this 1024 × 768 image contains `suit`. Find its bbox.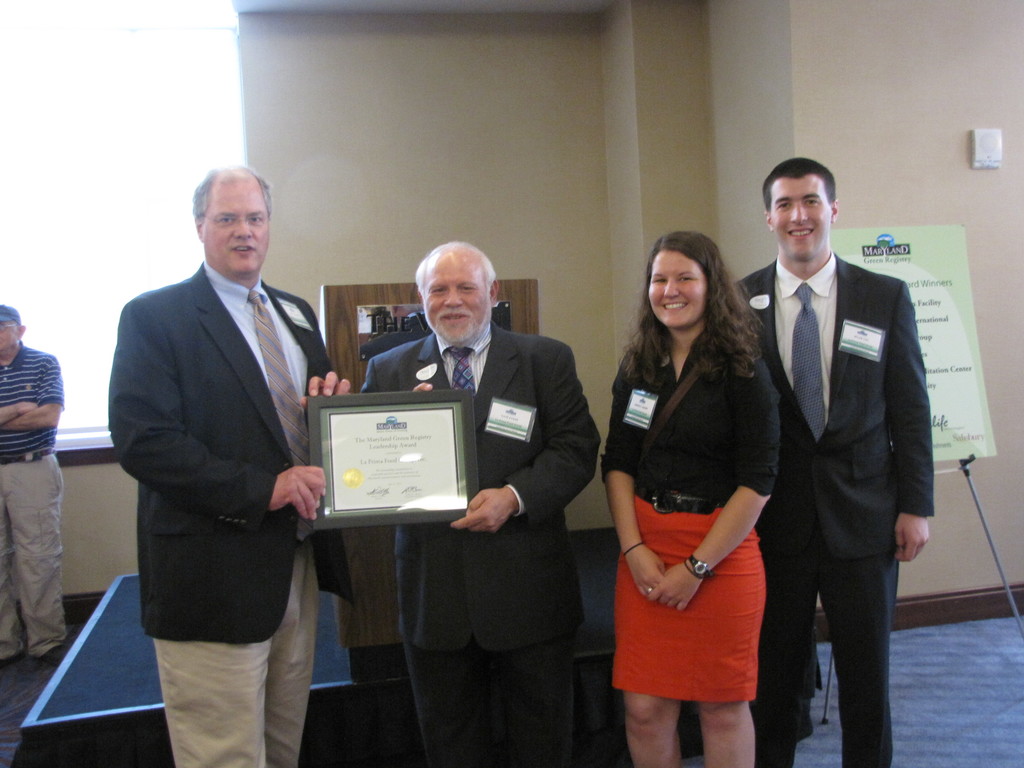
<bbox>748, 169, 945, 758</bbox>.
